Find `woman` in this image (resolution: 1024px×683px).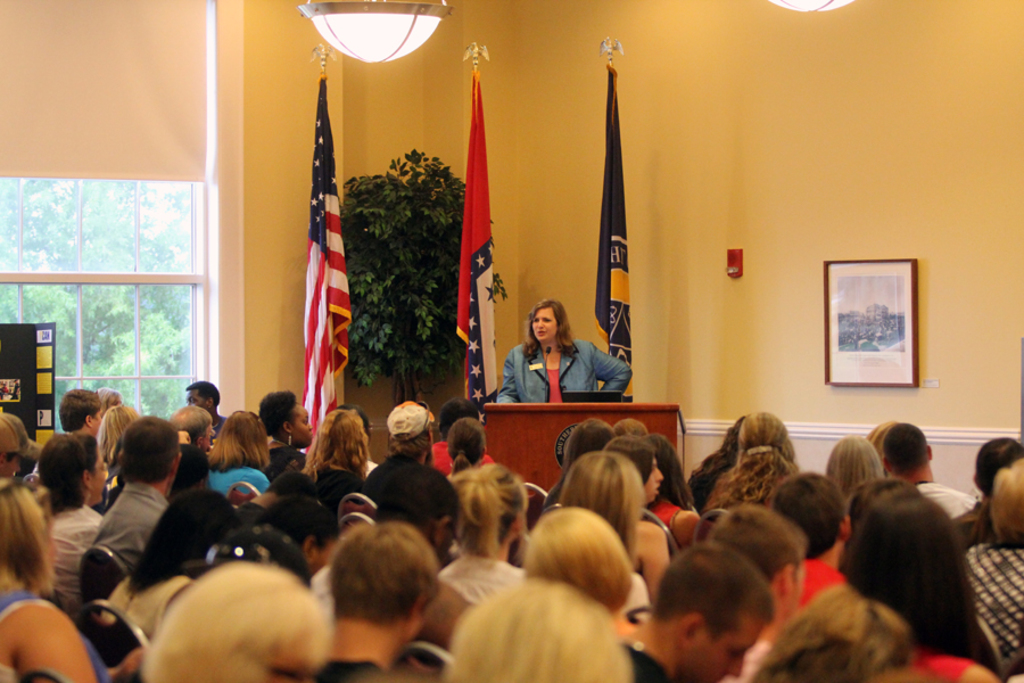
<region>608, 437, 669, 525</region>.
